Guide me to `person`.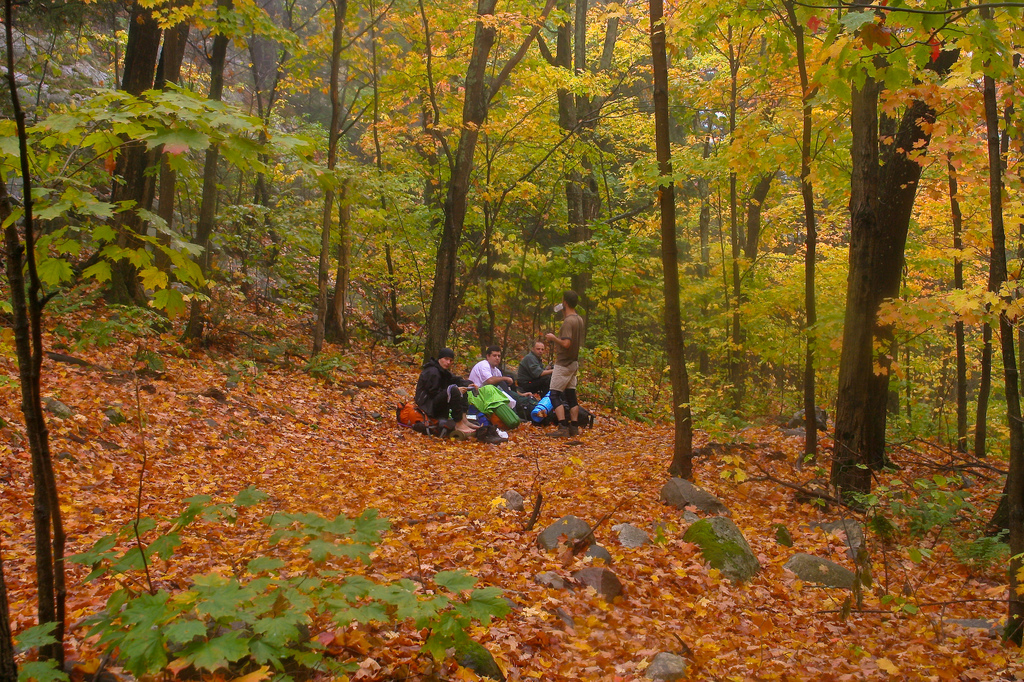
Guidance: [x1=515, y1=337, x2=556, y2=402].
